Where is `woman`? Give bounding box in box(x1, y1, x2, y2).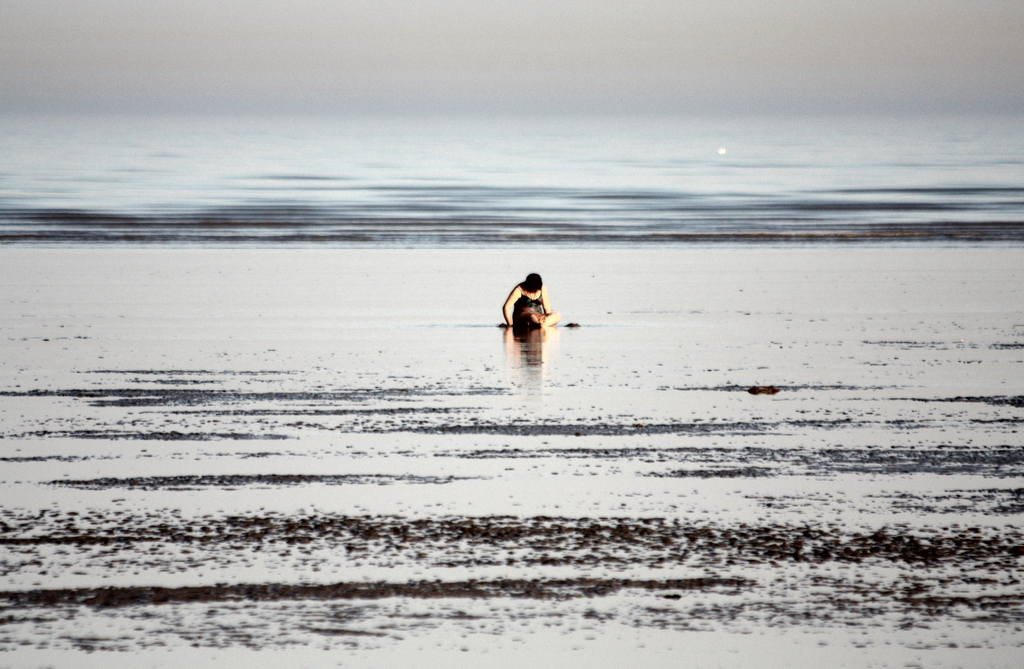
box(495, 264, 565, 339).
